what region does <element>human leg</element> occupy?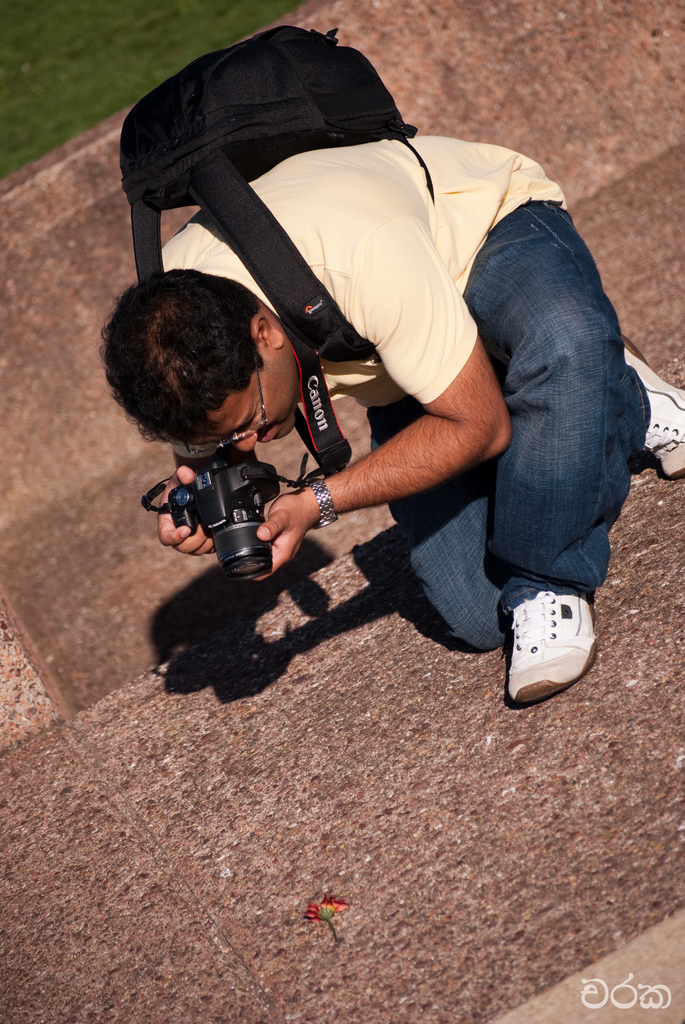
detection(365, 337, 684, 650).
